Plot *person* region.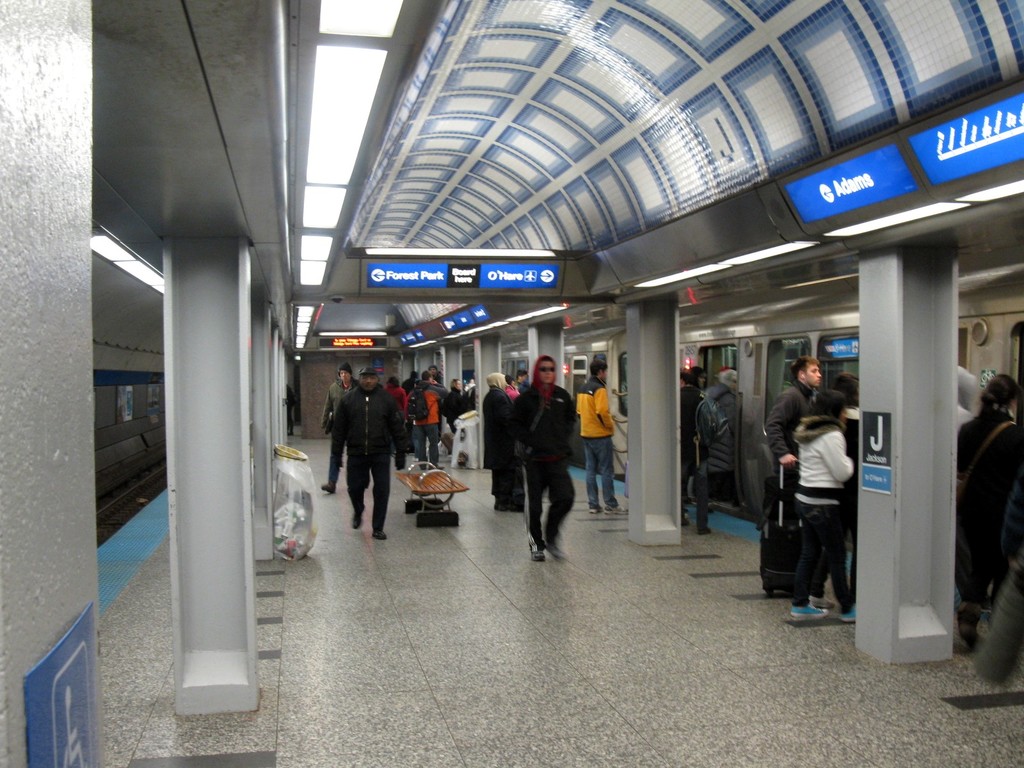
Plotted at {"x1": 574, "y1": 358, "x2": 630, "y2": 520}.
